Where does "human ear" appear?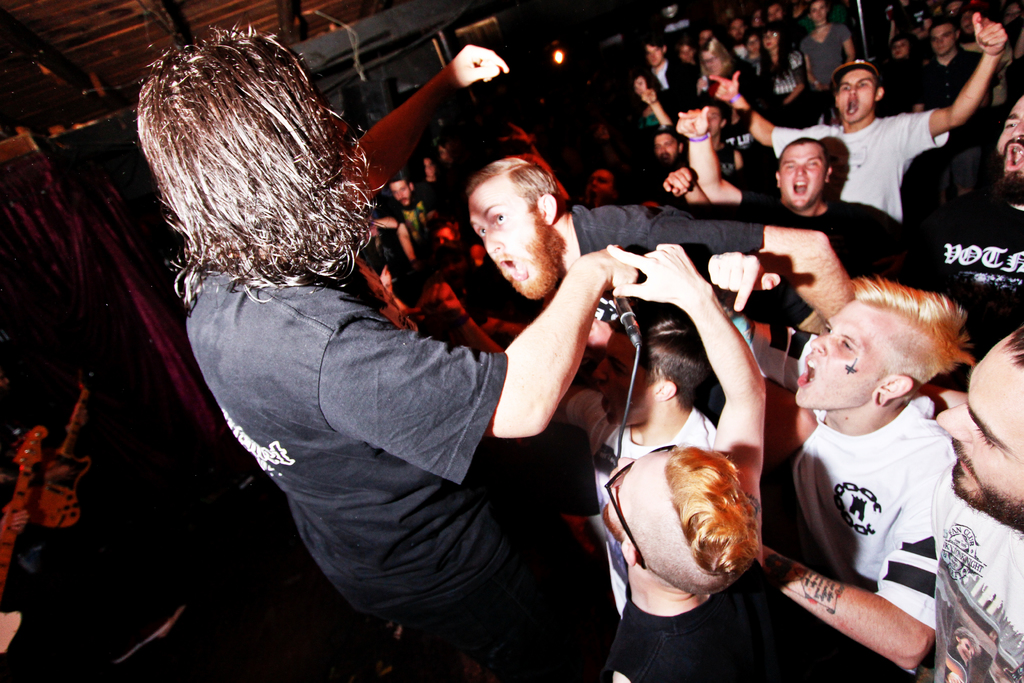
Appears at x1=661 y1=47 x2=666 y2=52.
